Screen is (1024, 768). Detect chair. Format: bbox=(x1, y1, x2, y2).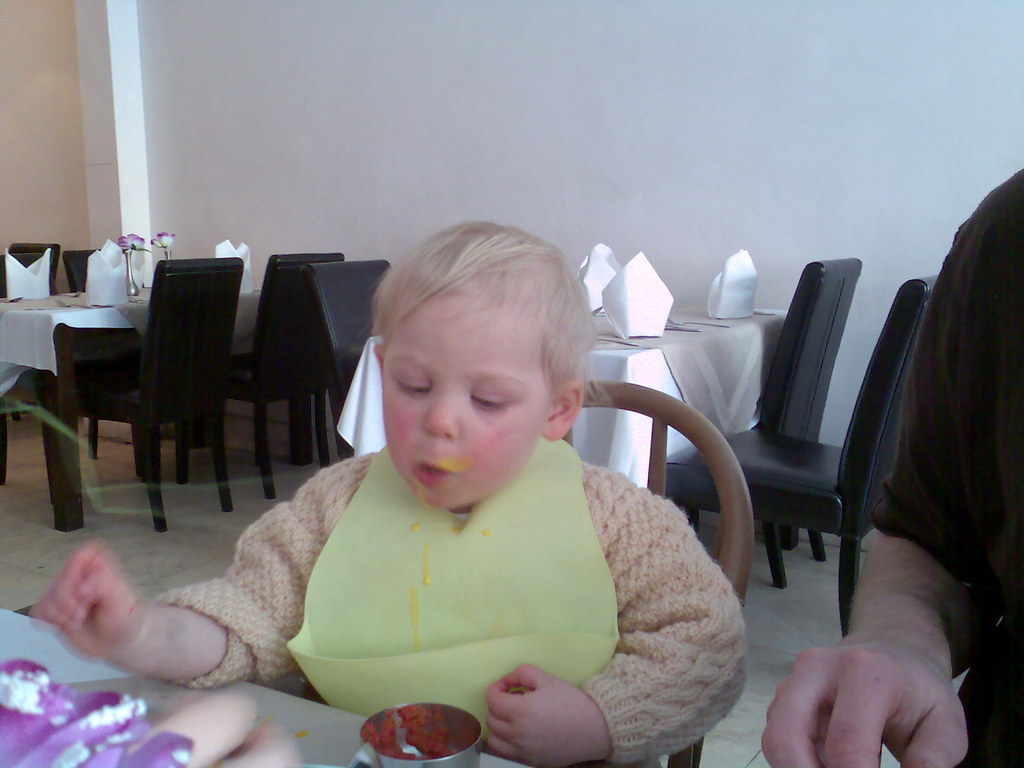
bbox=(293, 253, 391, 455).
